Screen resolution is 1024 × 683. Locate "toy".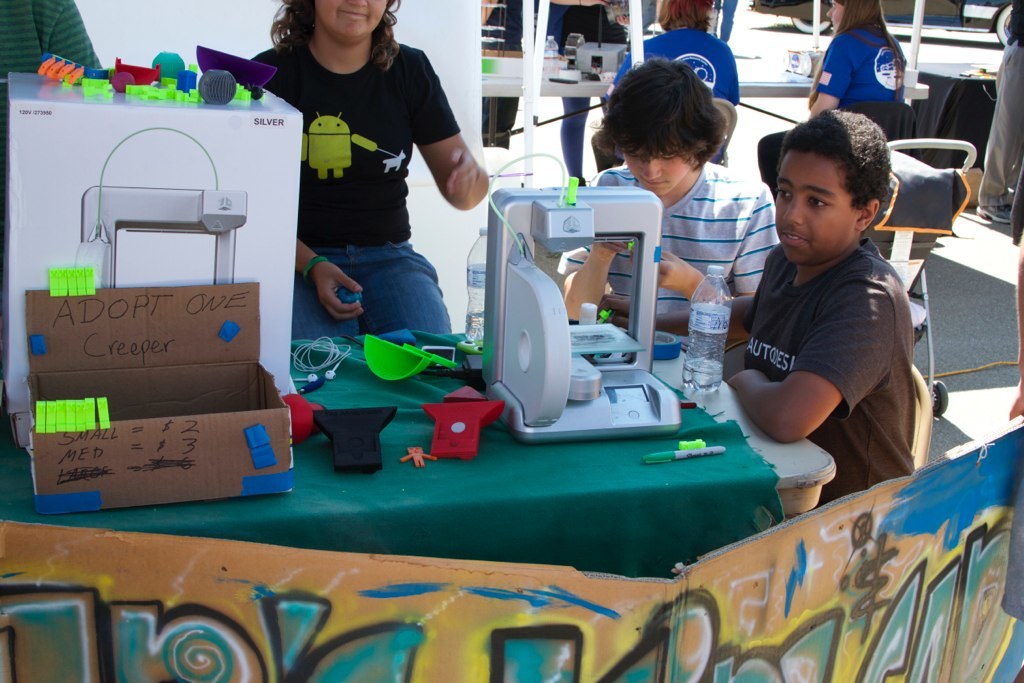
x1=678, y1=438, x2=707, y2=450.
